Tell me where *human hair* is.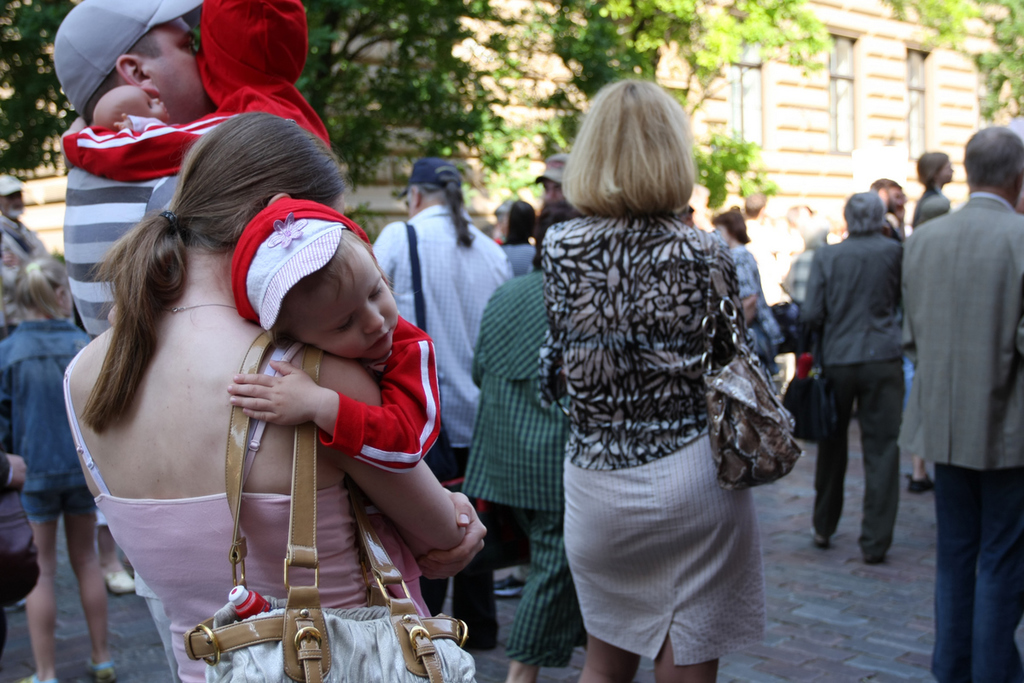
*human hair* is at pyautogui.locateOnScreen(417, 182, 477, 247).
